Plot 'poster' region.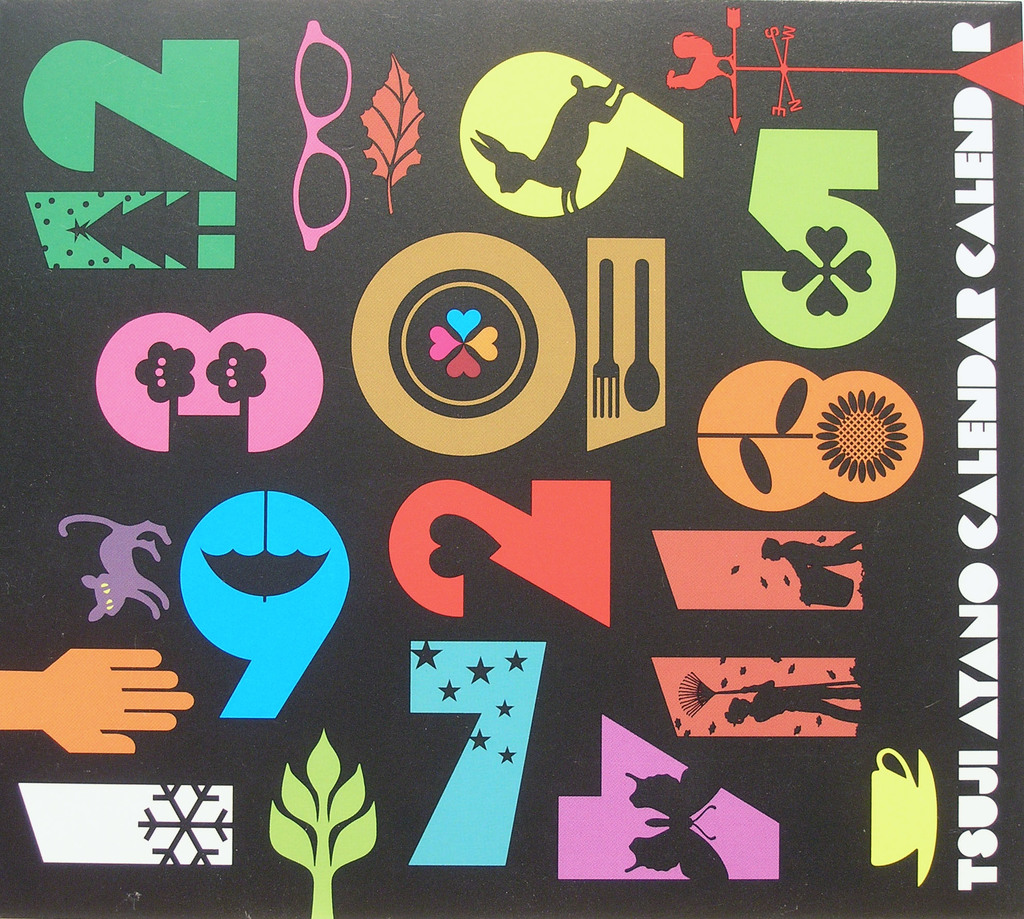
Plotted at detection(0, 0, 1023, 918).
